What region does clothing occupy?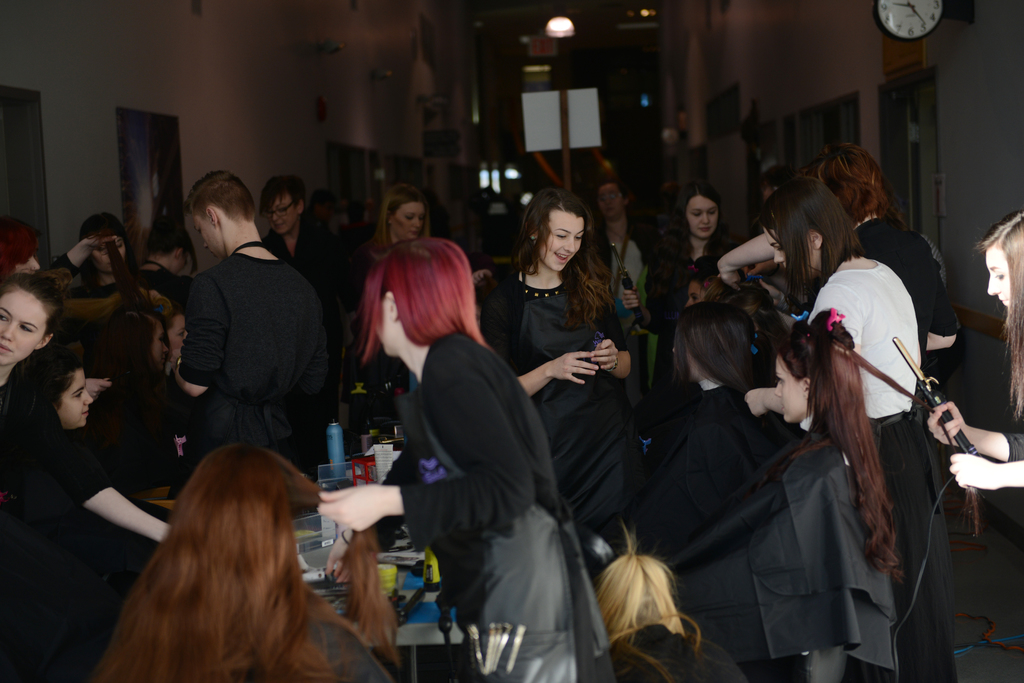
x1=664, y1=433, x2=895, y2=682.
